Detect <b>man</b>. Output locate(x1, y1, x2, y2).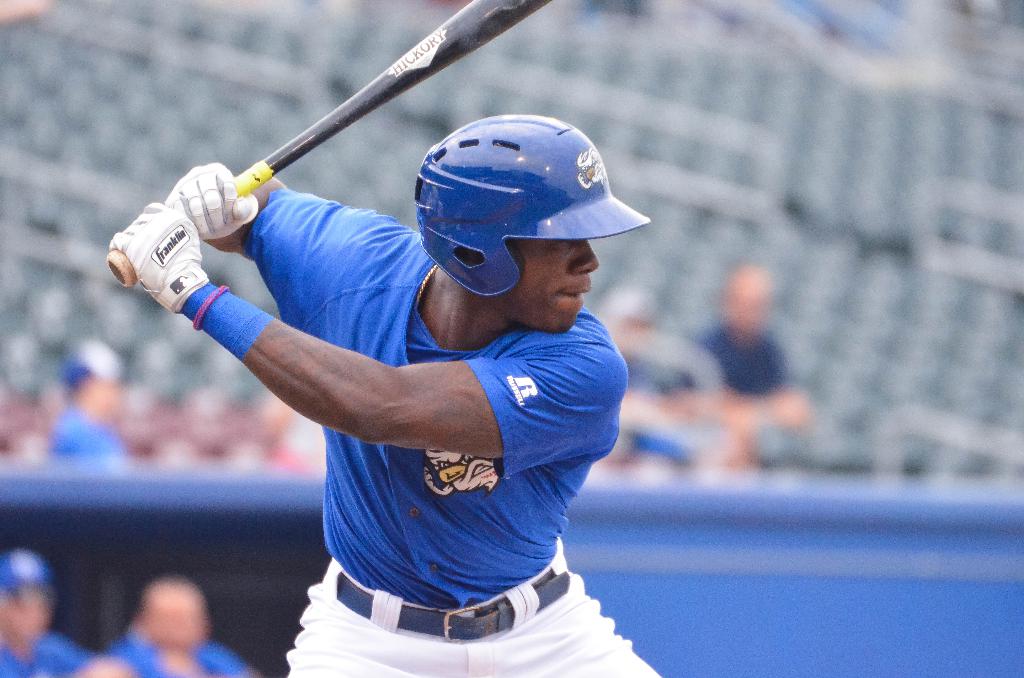
locate(99, 567, 266, 677).
